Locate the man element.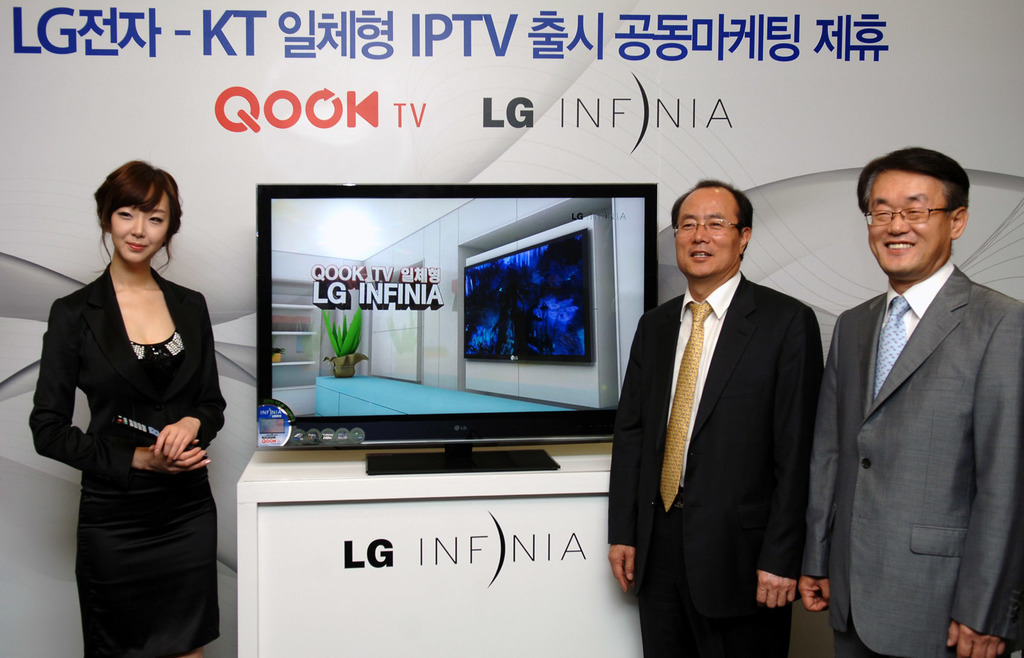
Element bbox: box(605, 178, 827, 657).
